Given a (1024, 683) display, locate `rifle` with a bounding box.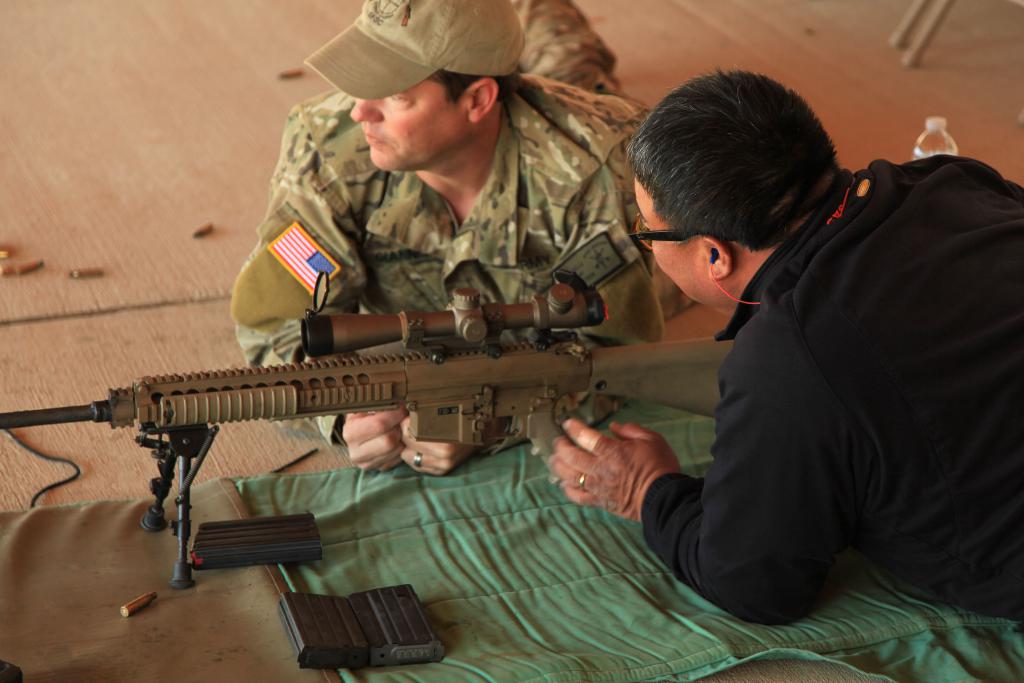
Located: [x1=0, y1=265, x2=738, y2=588].
